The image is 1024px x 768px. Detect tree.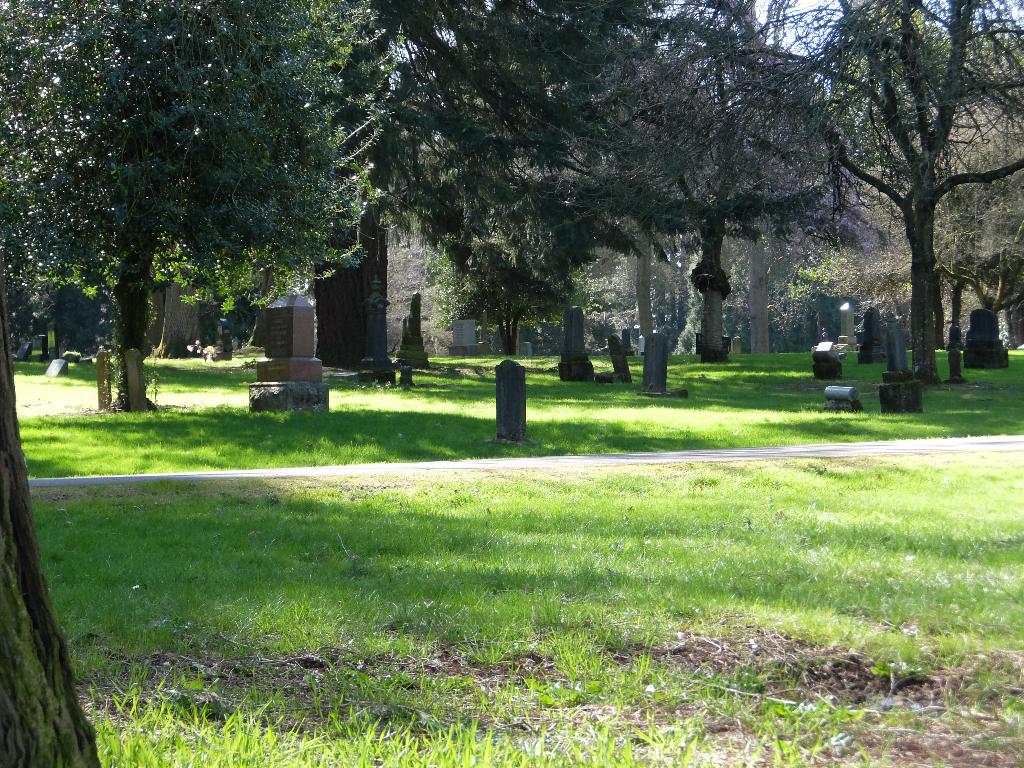
Detection: [left=823, top=0, right=1023, bottom=385].
